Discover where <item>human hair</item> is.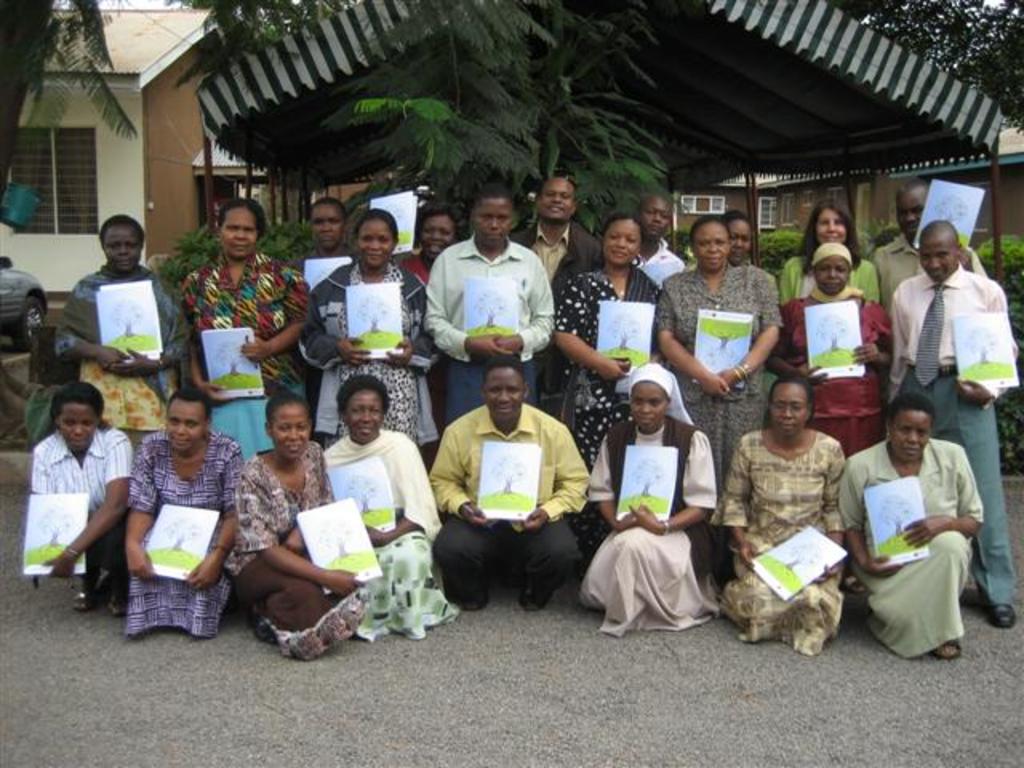
Discovered at x1=606 y1=211 x2=643 y2=234.
